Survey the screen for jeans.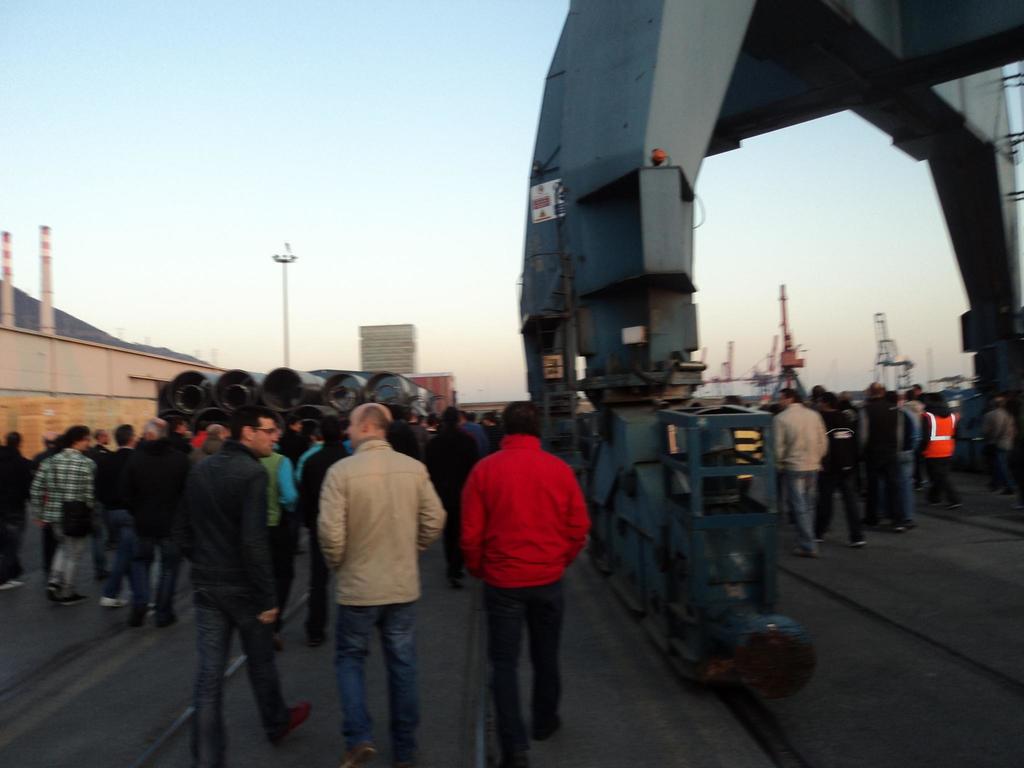
Survey found: BBox(104, 500, 138, 596).
